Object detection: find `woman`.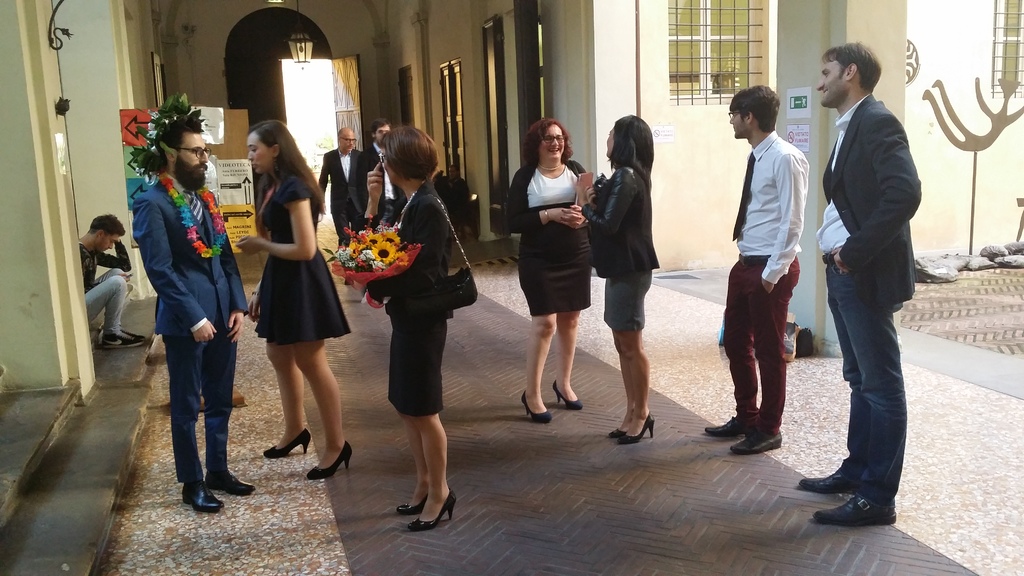
(495,113,591,426).
